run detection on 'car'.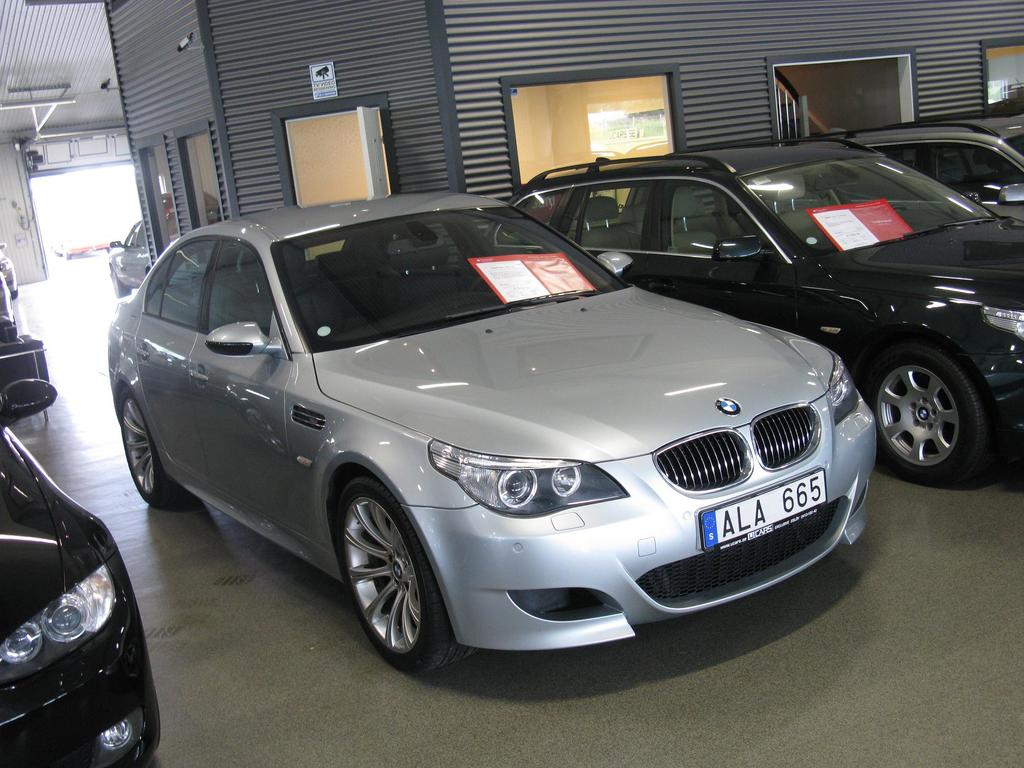
Result: 0 242 17 294.
